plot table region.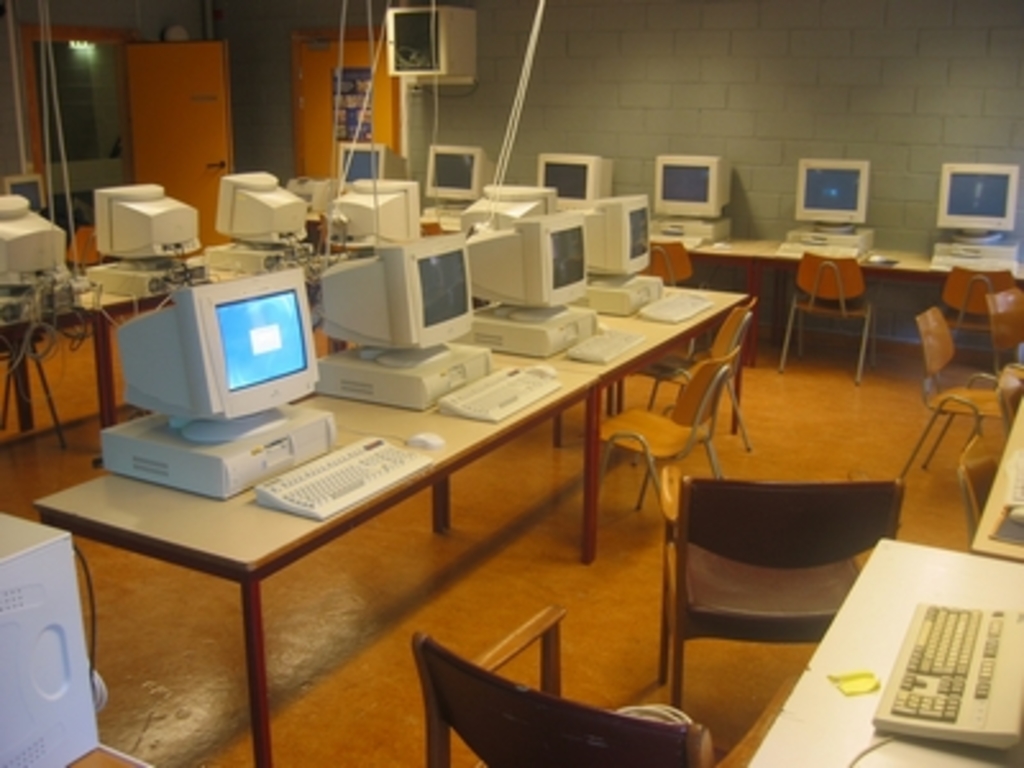
Plotted at box=[36, 305, 727, 717].
